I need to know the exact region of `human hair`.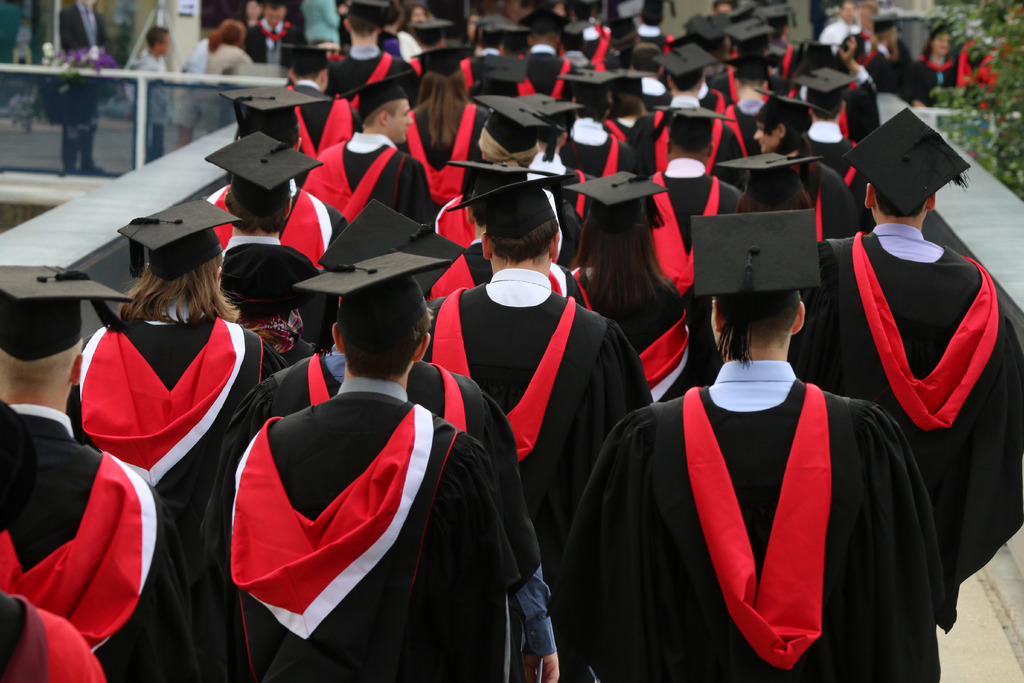
Region: l=632, t=40, r=660, b=72.
